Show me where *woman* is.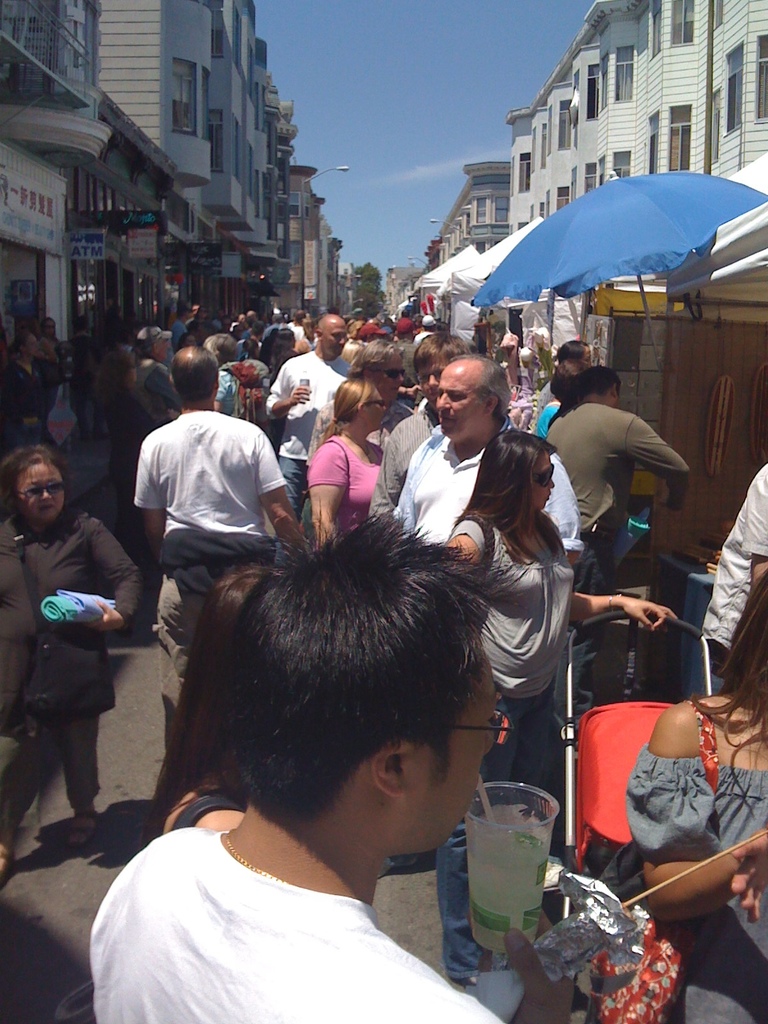
*woman* is at <box>0,330,51,428</box>.
